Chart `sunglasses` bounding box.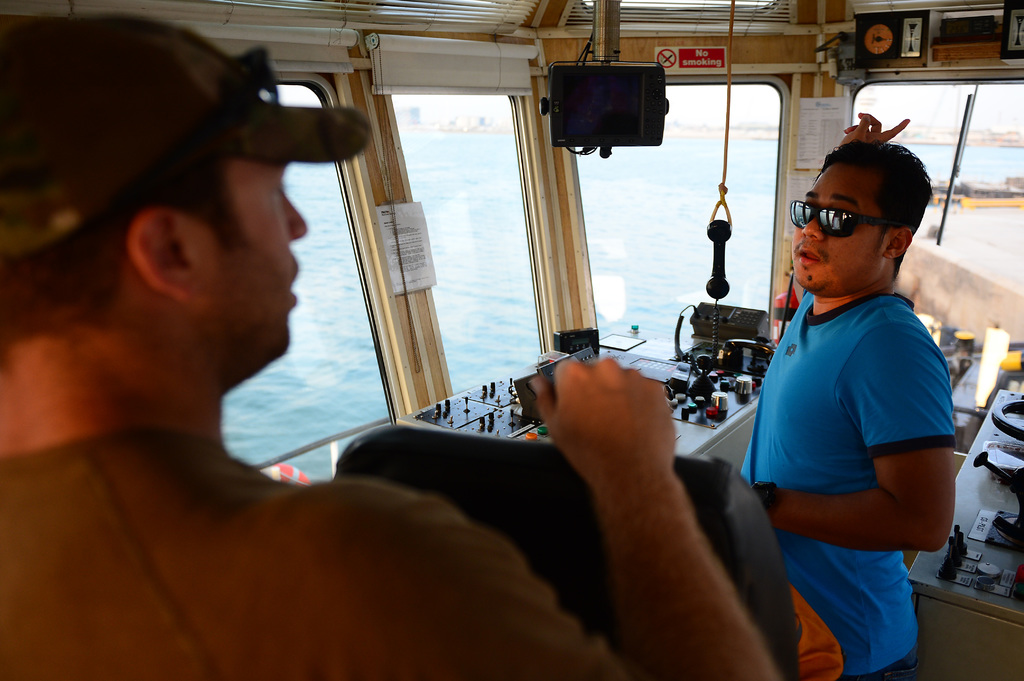
Charted: left=790, top=200, right=894, bottom=235.
